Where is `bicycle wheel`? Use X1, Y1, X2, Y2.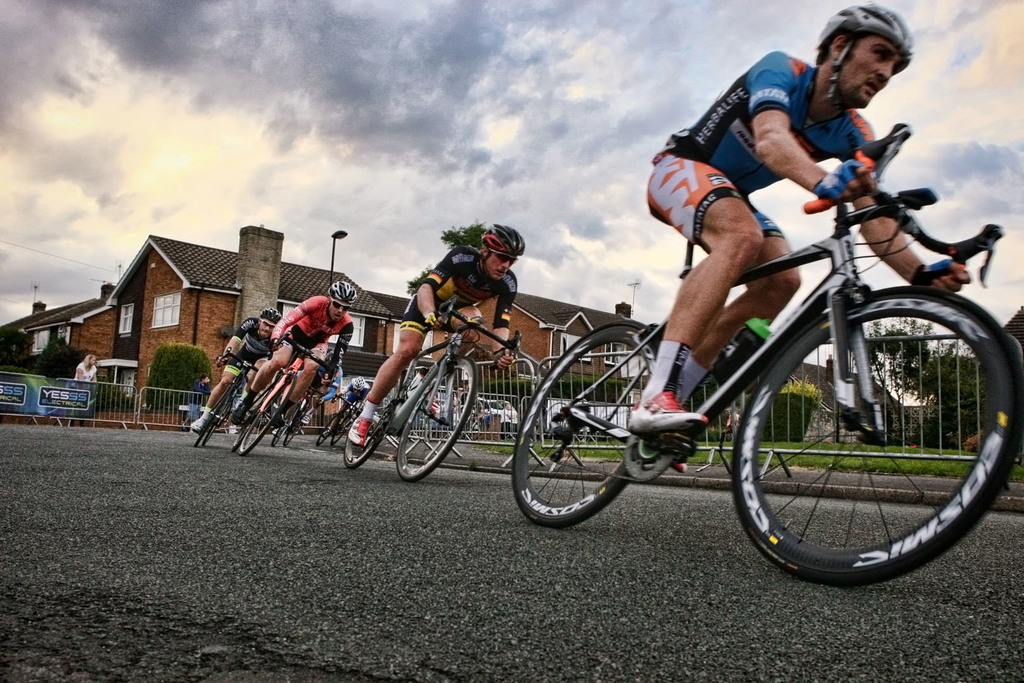
340, 378, 398, 468.
